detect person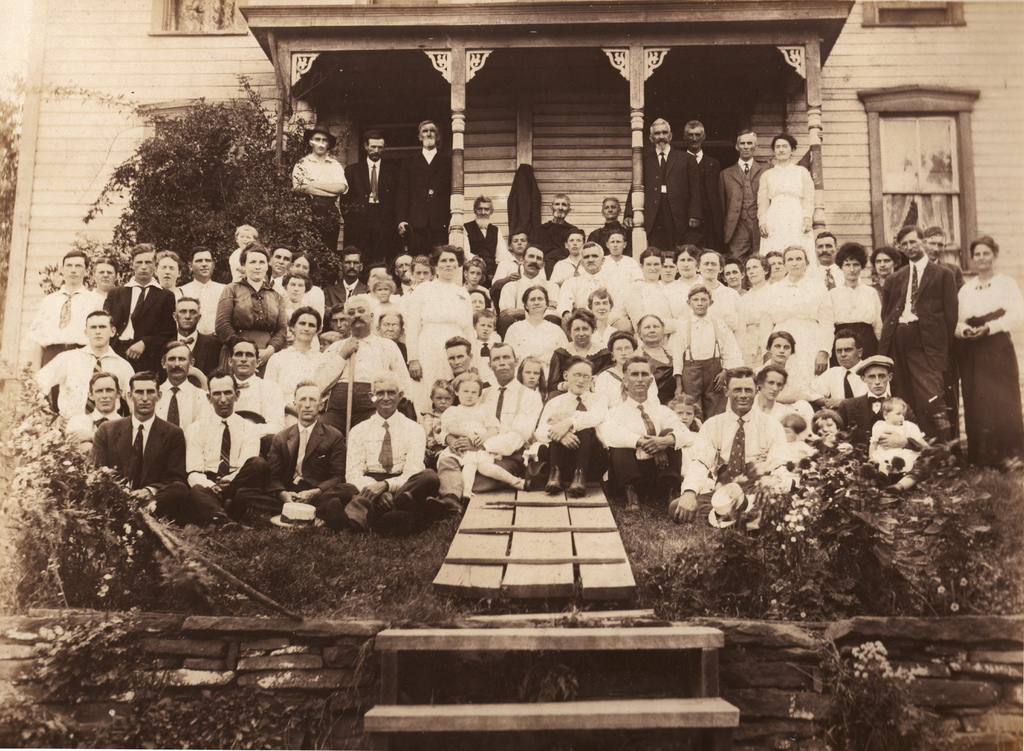
region(472, 340, 541, 490)
